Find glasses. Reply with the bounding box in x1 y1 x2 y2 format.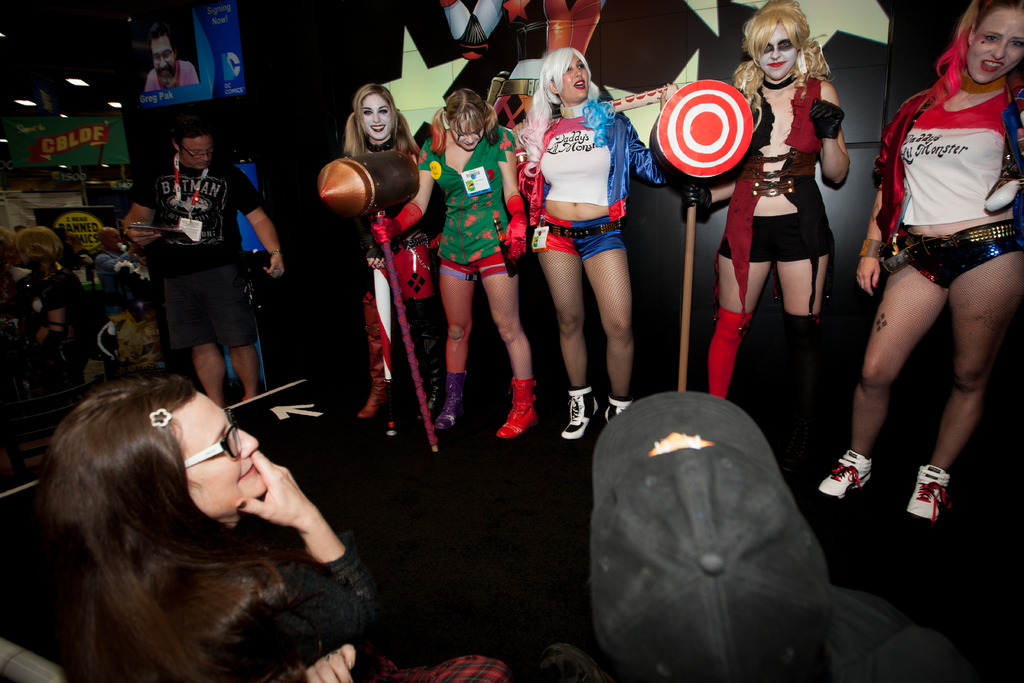
154 53 172 60.
